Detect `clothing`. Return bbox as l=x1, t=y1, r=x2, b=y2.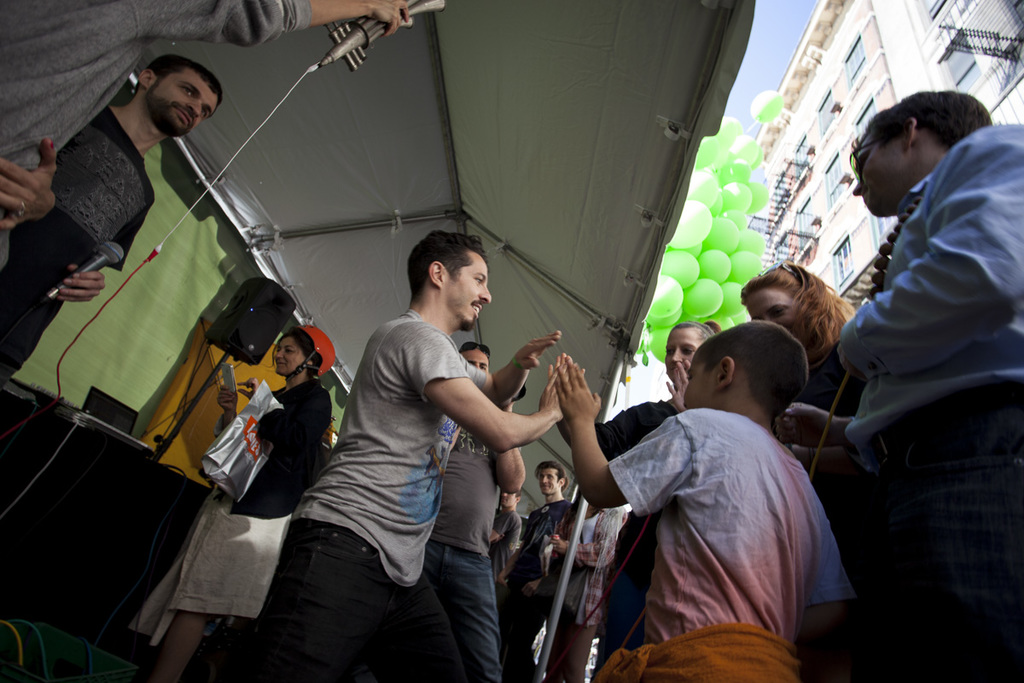
l=775, t=341, r=870, b=682.
